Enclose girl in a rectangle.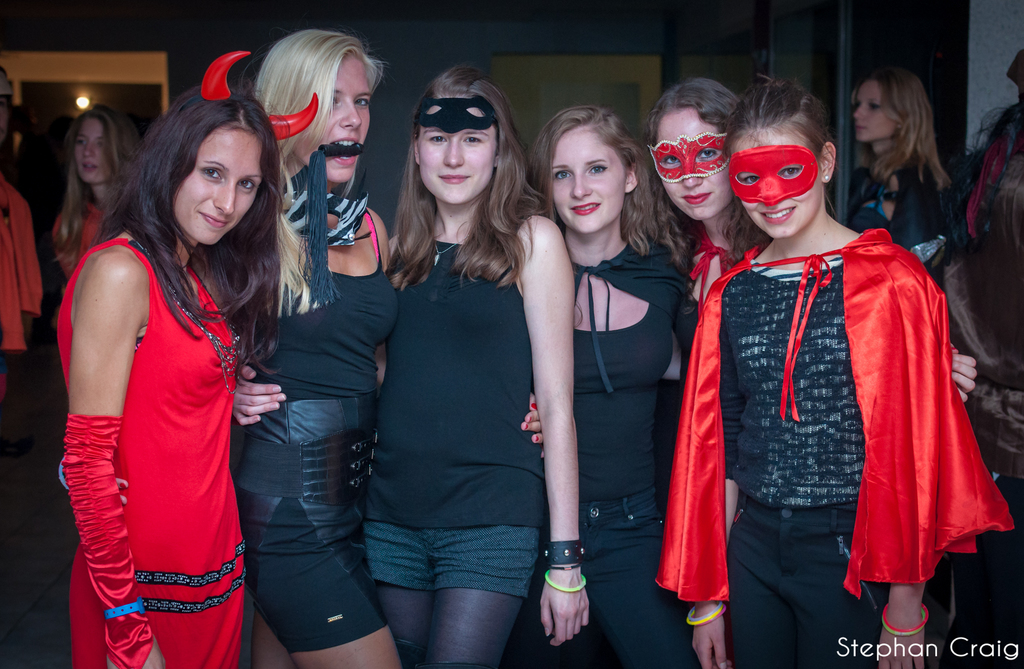
Rect(655, 69, 1017, 668).
